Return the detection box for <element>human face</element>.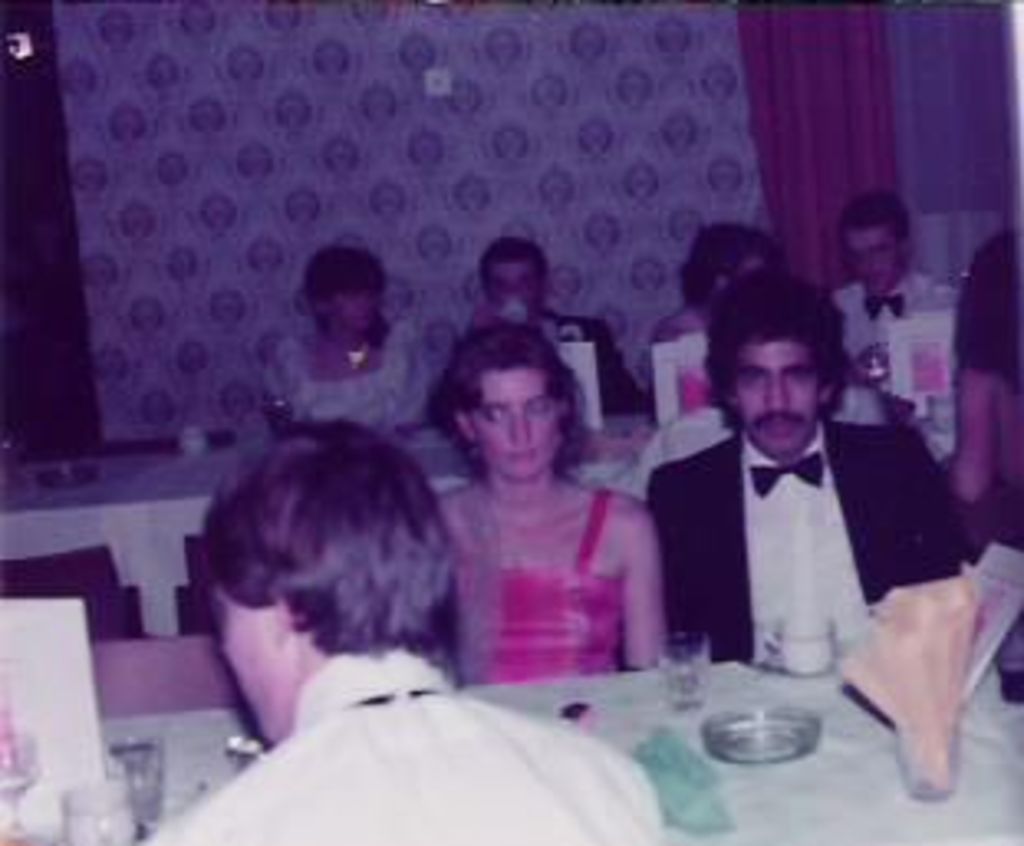
[339, 283, 379, 332].
